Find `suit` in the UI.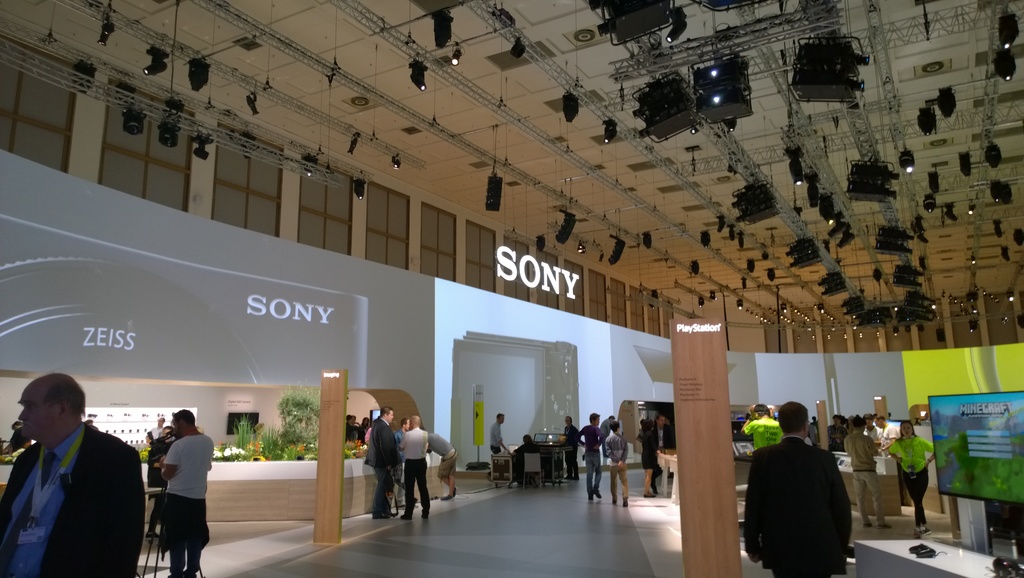
UI element at 742:434:849:577.
